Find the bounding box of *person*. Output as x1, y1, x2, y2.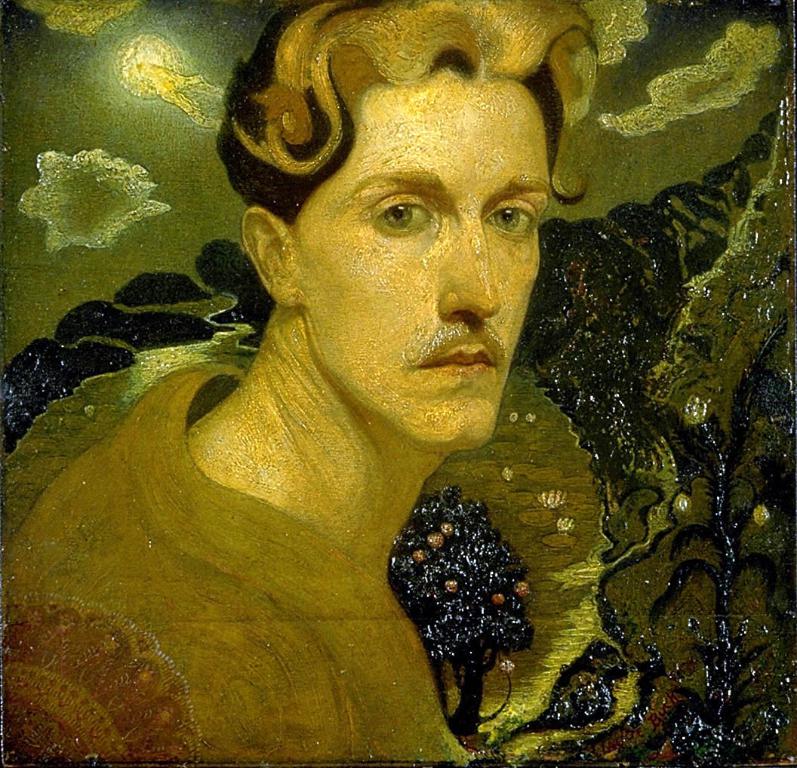
17, 39, 673, 763.
